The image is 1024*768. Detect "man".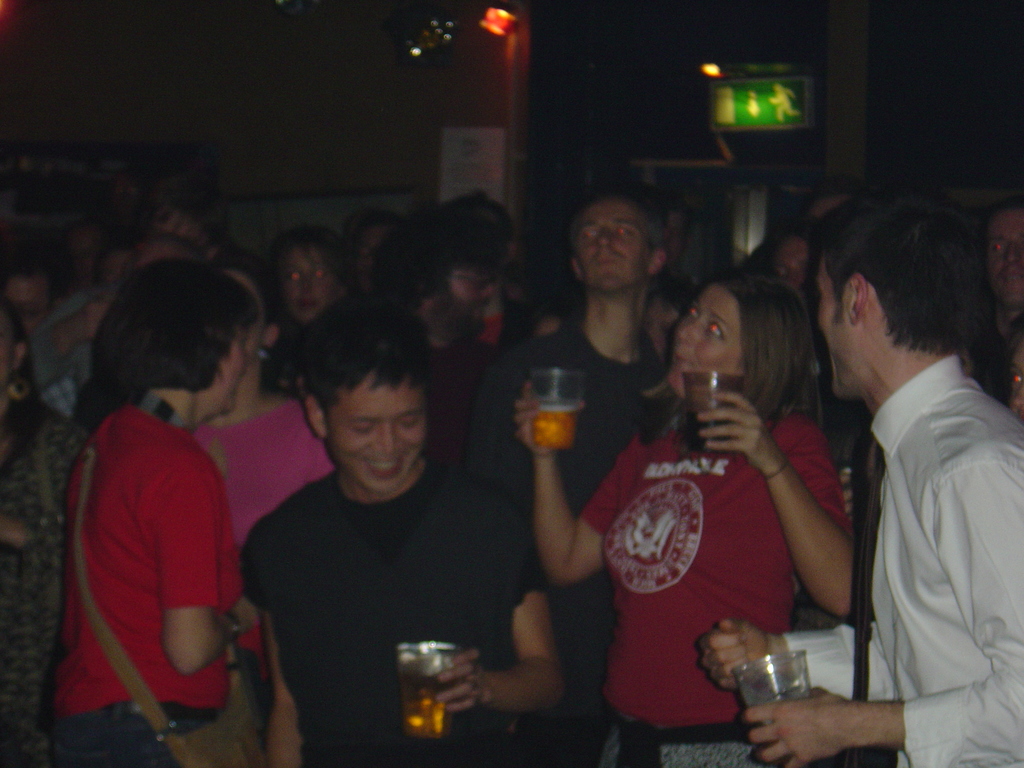
Detection: bbox=(141, 236, 201, 268).
